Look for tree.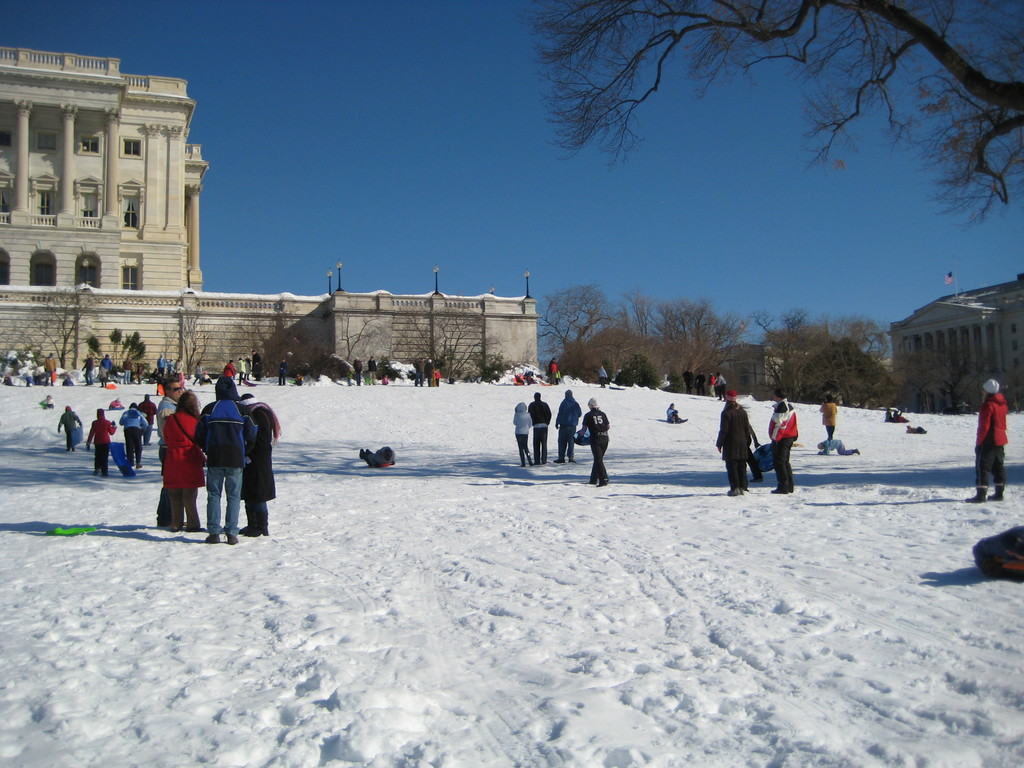
Found: <region>390, 299, 499, 383</region>.
